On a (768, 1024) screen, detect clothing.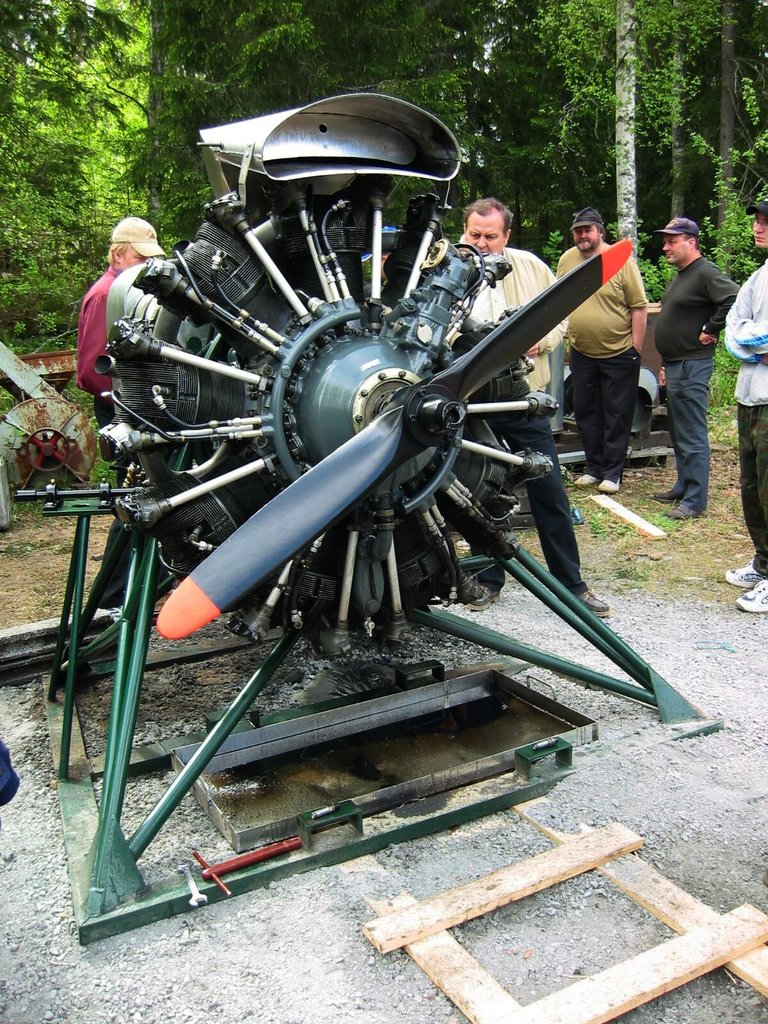
74,264,142,609.
